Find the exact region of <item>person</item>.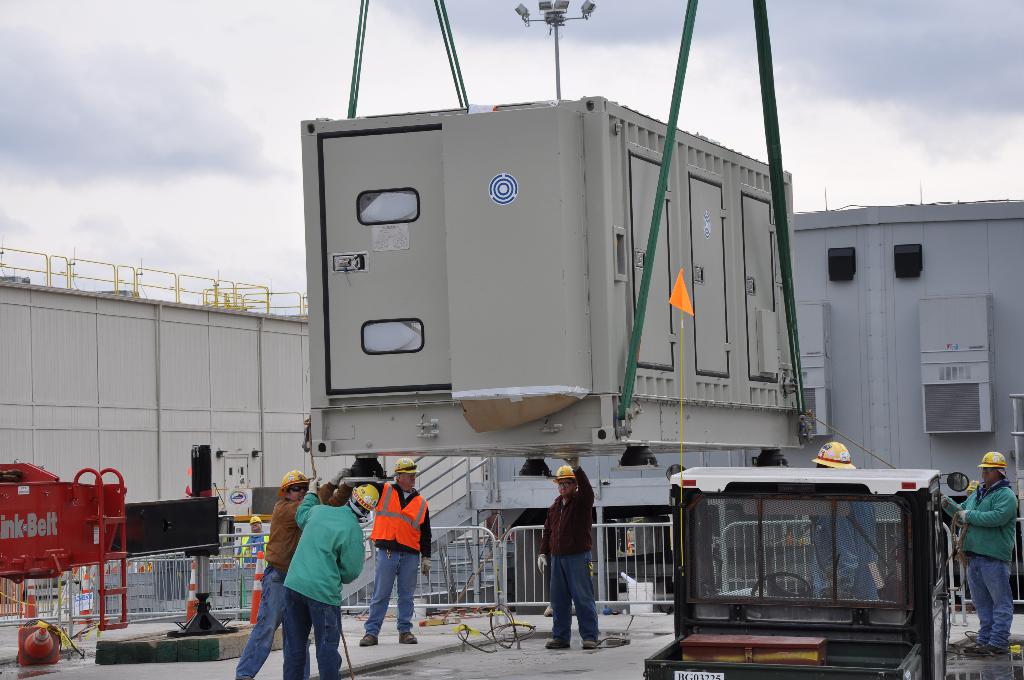
Exact region: [354,455,436,646].
